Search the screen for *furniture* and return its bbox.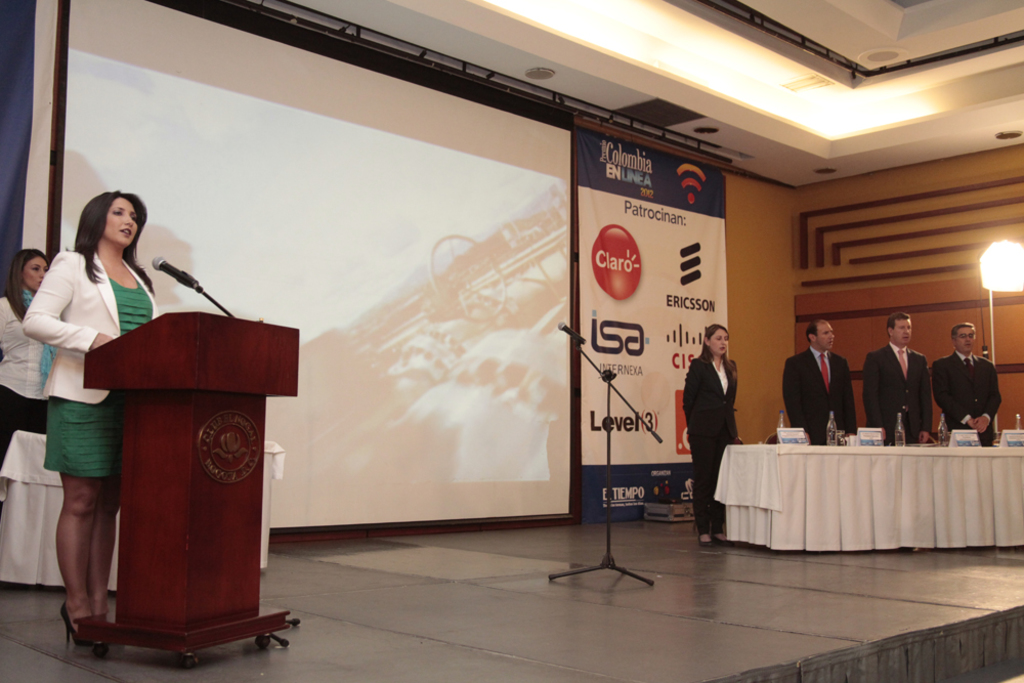
Found: [x1=75, y1=307, x2=297, y2=664].
